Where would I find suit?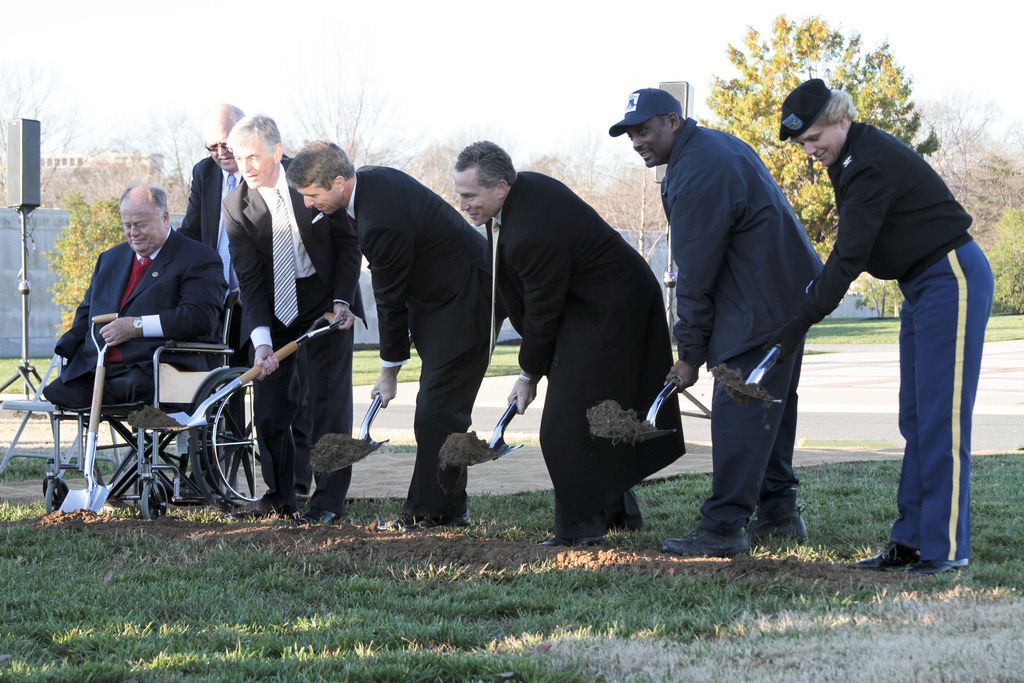
At x1=39 y1=221 x2=225 y2=417.
